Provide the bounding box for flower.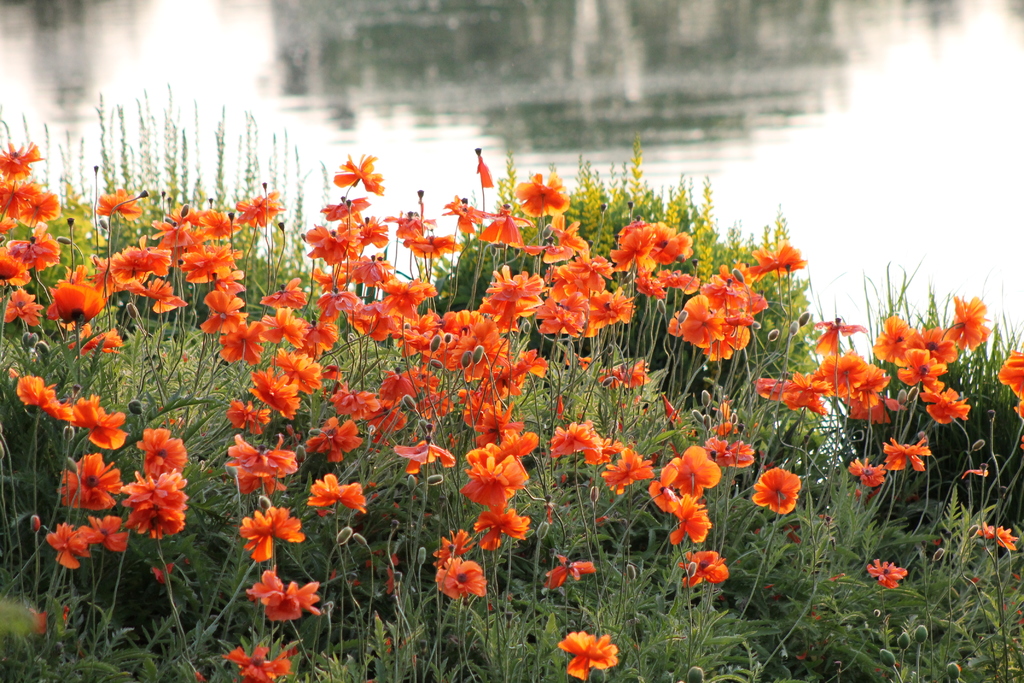
bbox=[141, 427, 189, 476].
